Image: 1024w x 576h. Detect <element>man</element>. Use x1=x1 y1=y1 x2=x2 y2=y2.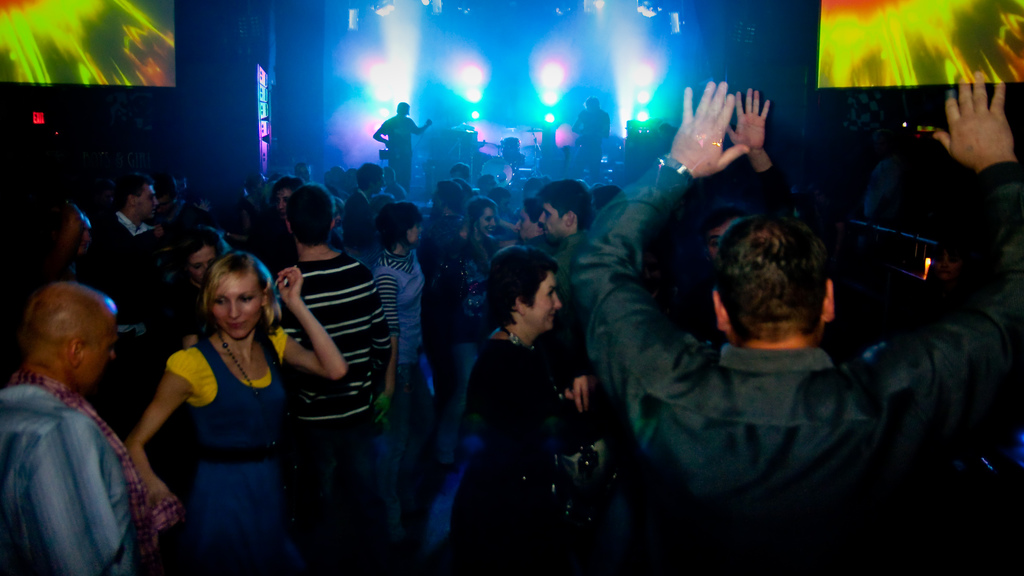
x1=570 y1=94 x2=611 y2=163.
